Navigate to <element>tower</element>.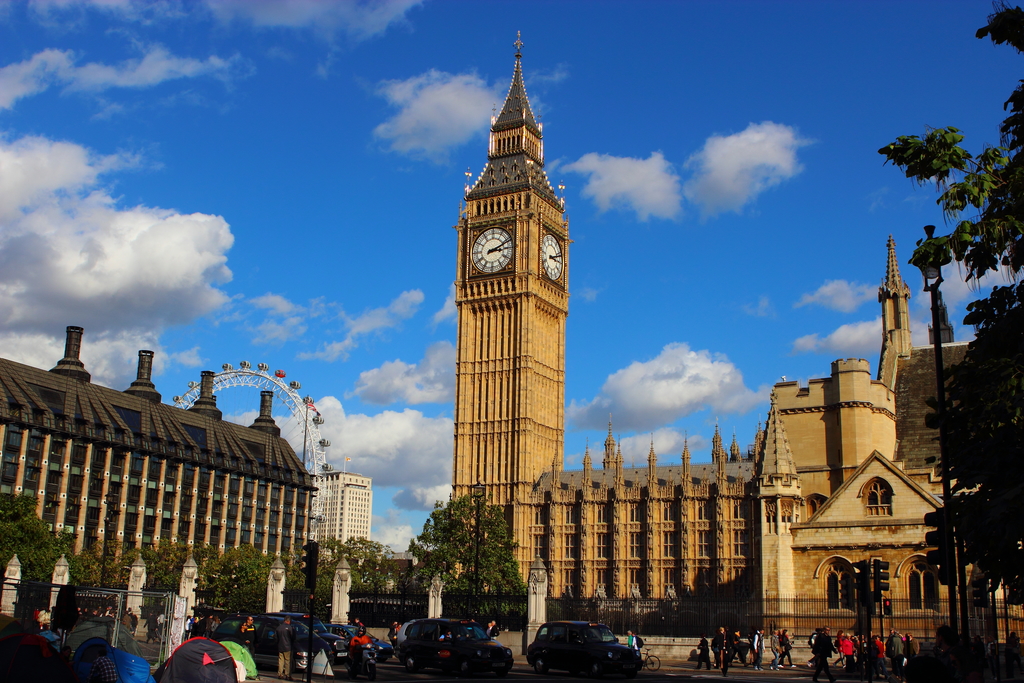
Navigation target: [310, 470, 374, 565].
